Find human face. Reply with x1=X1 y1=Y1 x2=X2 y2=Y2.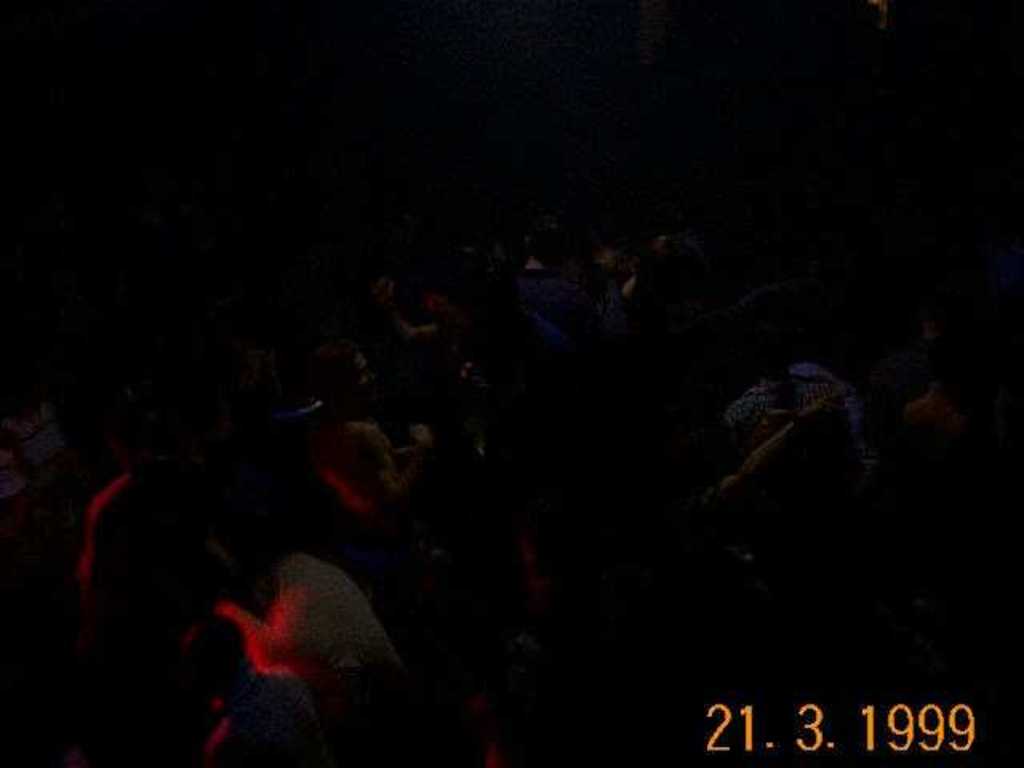
x1=355 y1=357 x2=378 y2=400.
